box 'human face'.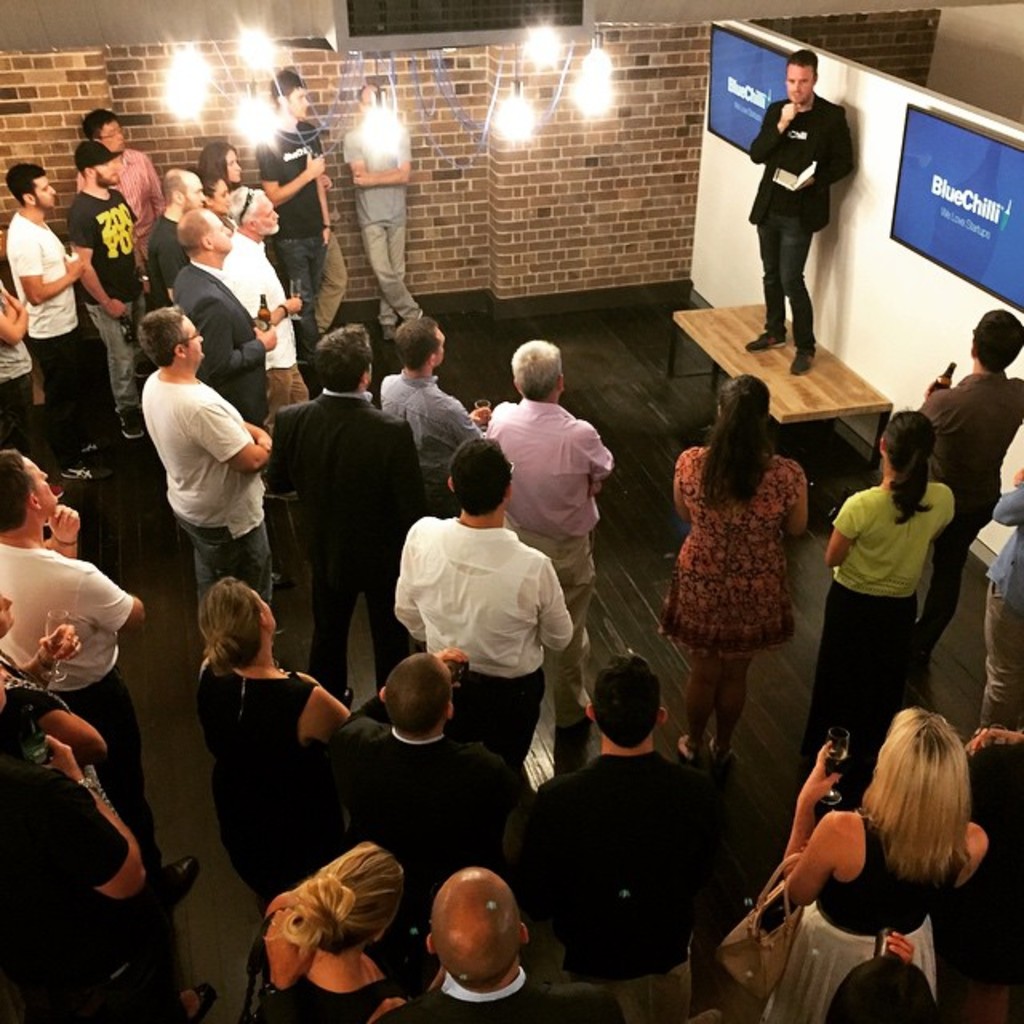
(left=96, top=158, right=122, bottom=186).
